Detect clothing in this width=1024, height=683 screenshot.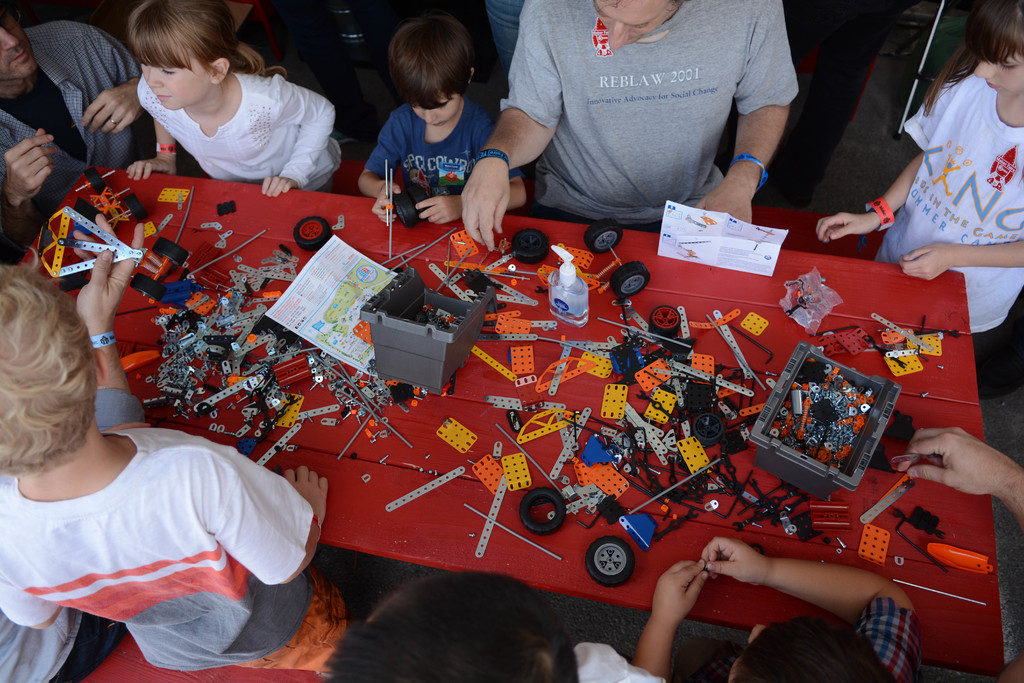
Detection: <box>4,21,147,243</box>.
